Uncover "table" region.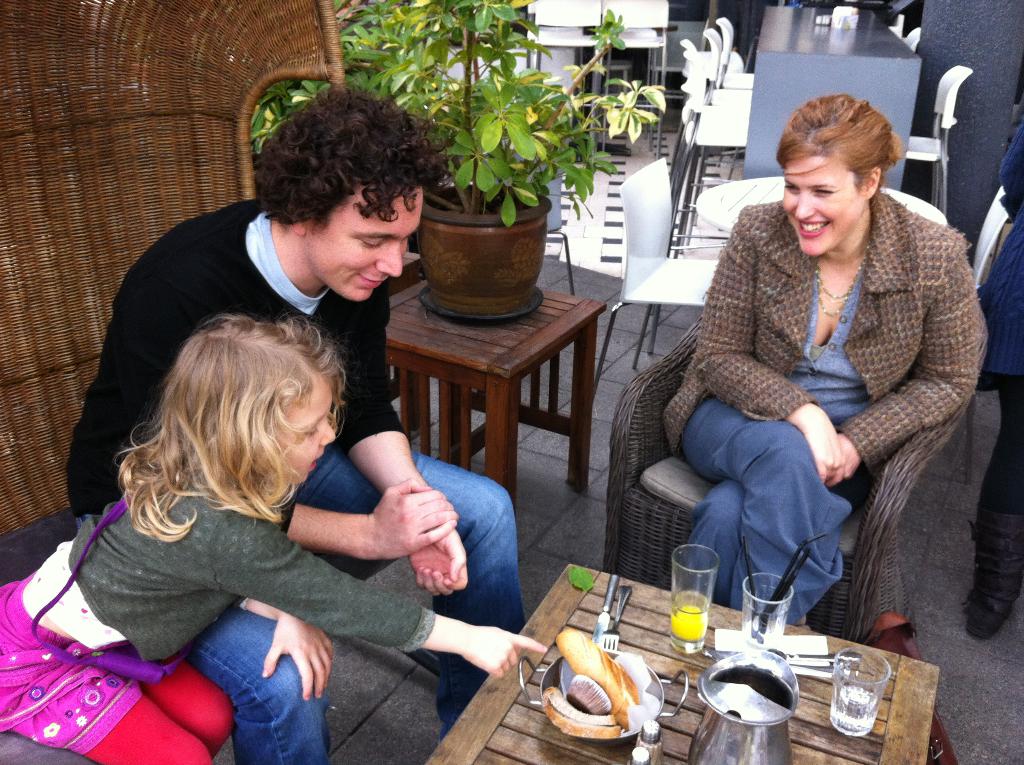
Uncovered: select_region(420, 564, 943, 764).
